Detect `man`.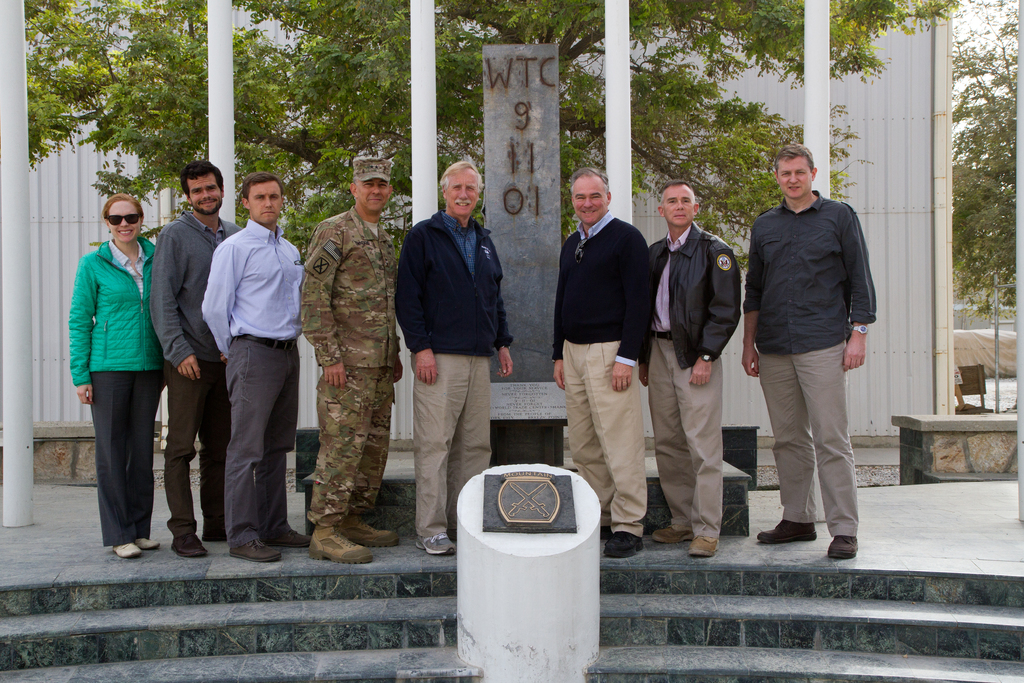
Detected at bbox=(151, 159, 237, 566).
